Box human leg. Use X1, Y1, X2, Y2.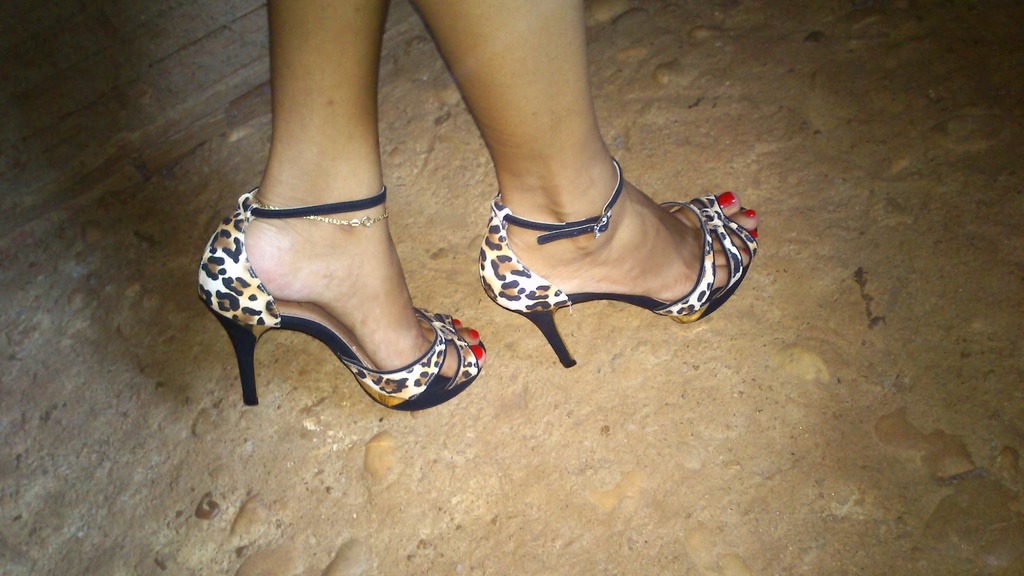
416, 0, 761, 365.
